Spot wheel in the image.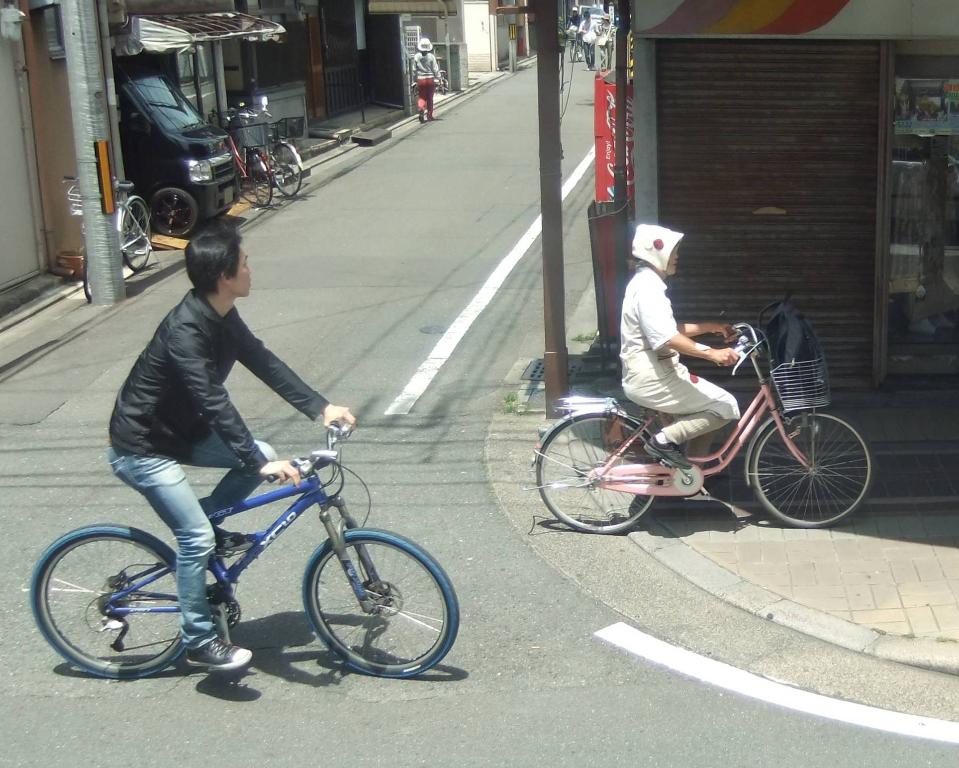
wheel found at (left=31, top=521, right=188, bottom=680).
